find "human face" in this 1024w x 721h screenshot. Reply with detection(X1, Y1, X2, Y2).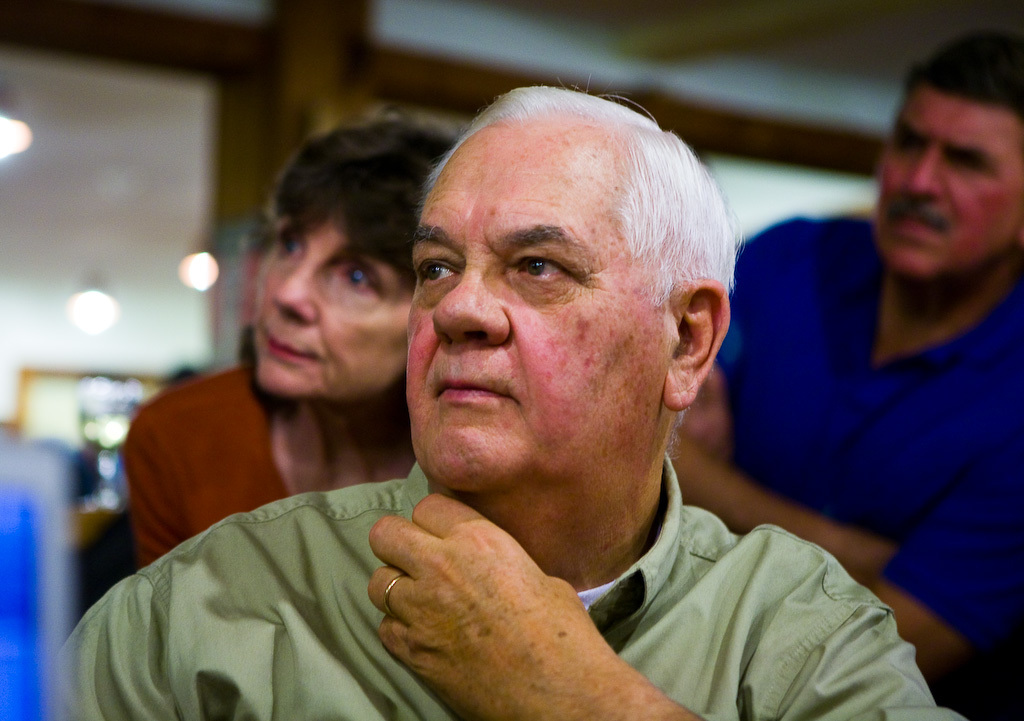
detection(245, 216, 405, 406).
